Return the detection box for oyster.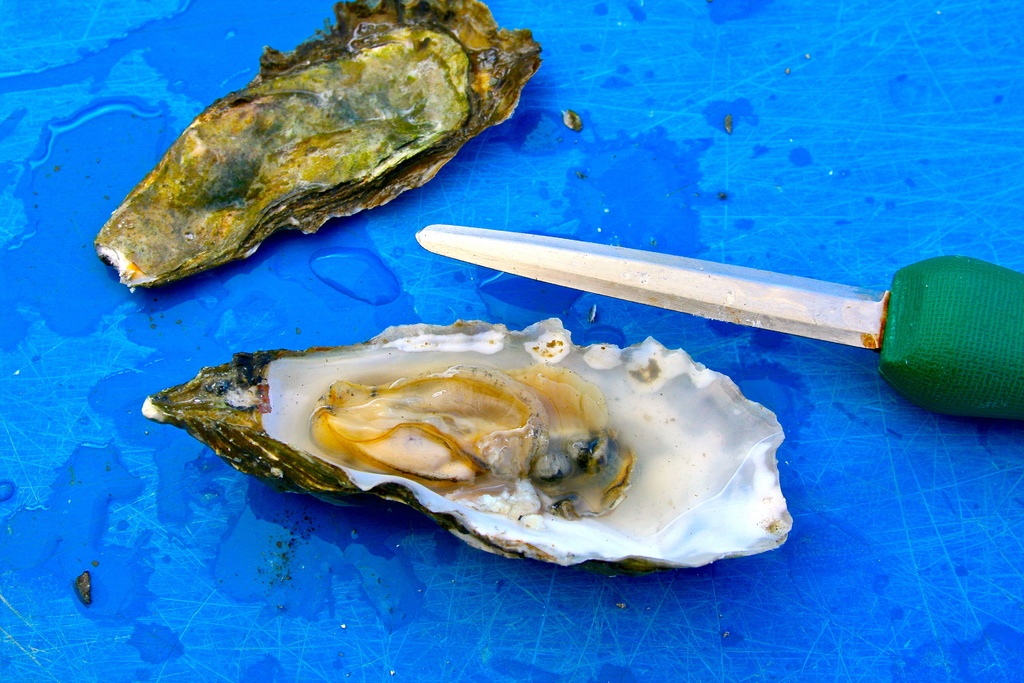
pyautogui.locateOnScreen(88, 0, 544, 300).
